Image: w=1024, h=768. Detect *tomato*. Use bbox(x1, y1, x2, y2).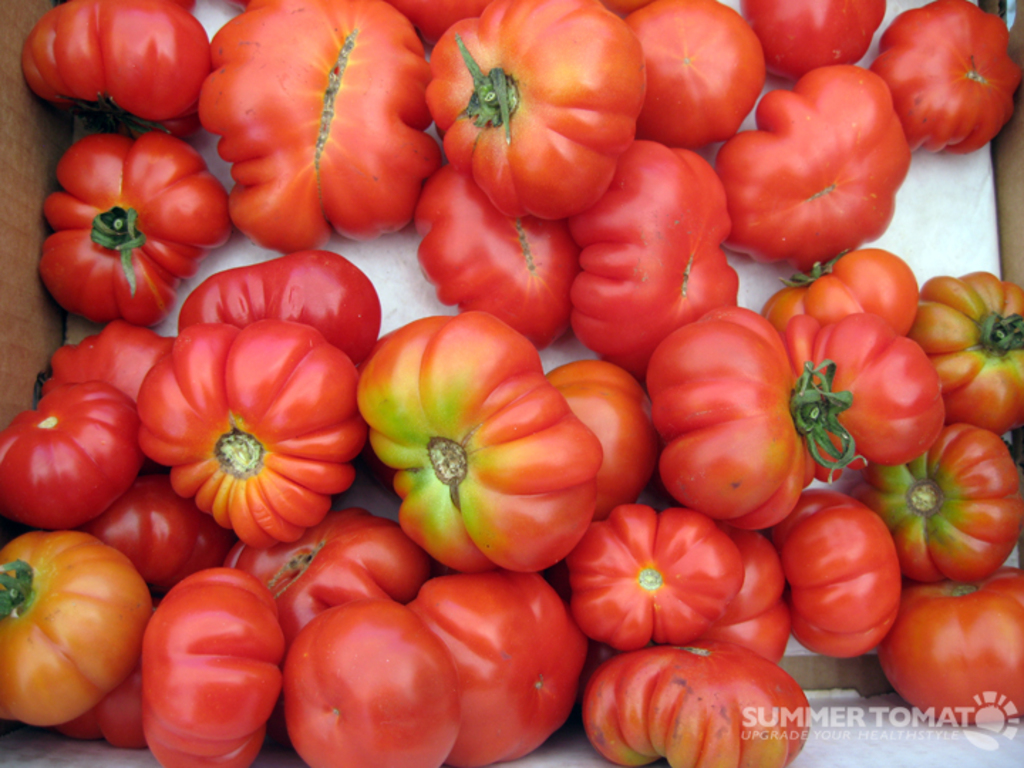
bbox(174, 250, 381, 351).
